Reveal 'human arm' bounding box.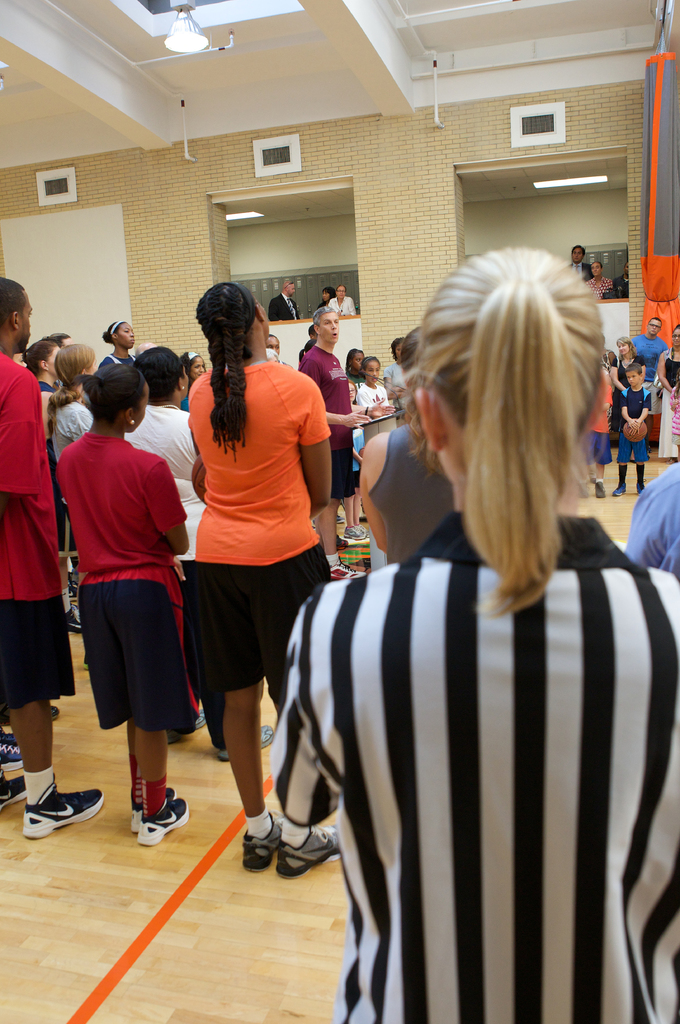
Revealed: 350,392,399,419.
